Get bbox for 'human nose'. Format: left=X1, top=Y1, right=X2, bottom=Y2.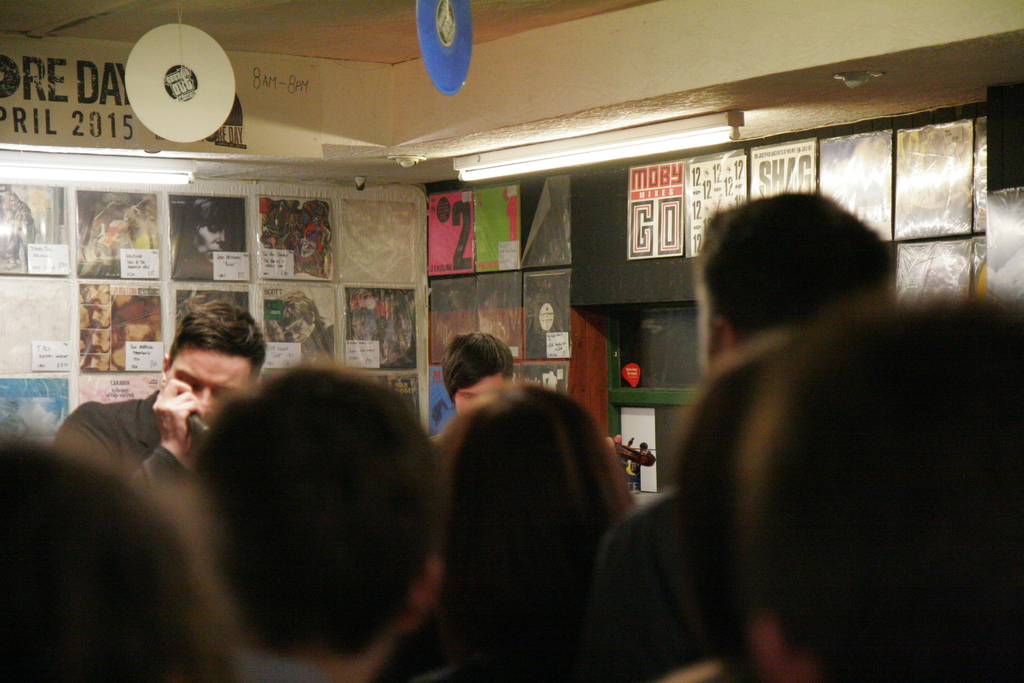
left=194, top=387, right=219, bottom=424.
